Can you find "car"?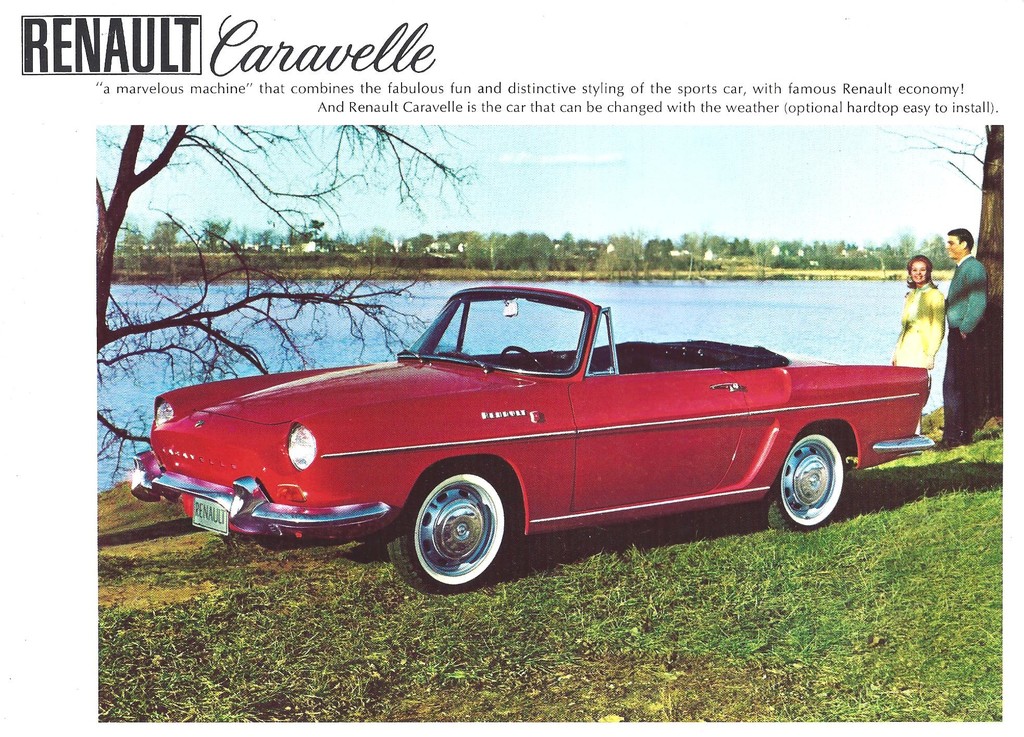
Yes, bounding box: box(129, 283, 936, 597).
